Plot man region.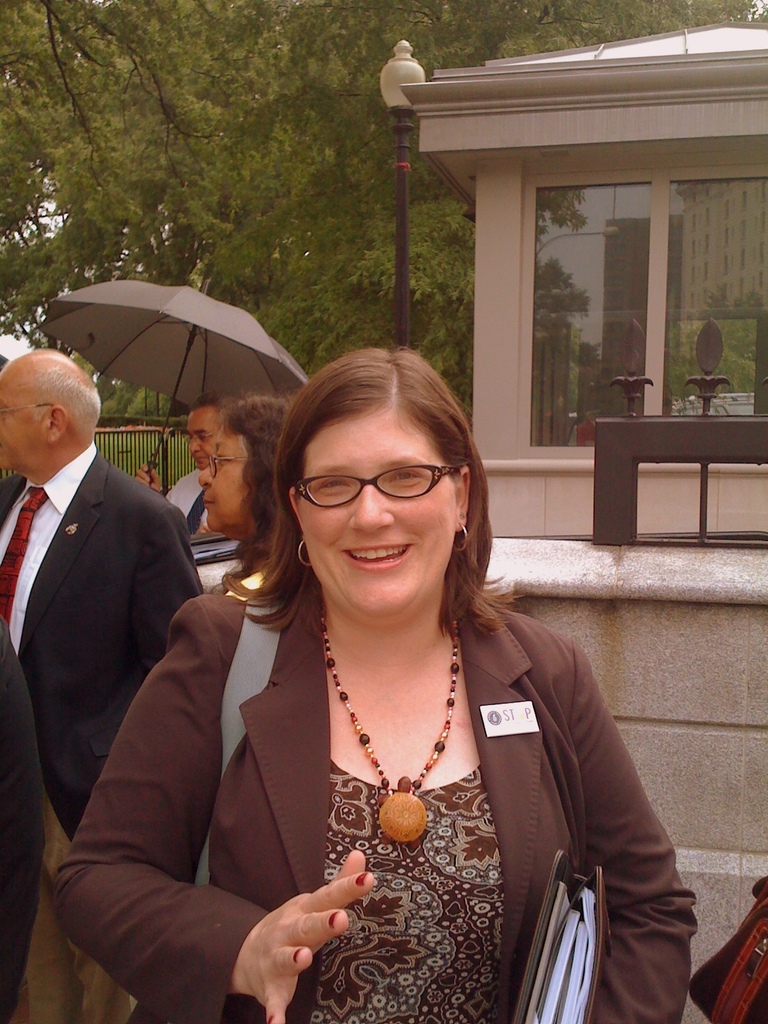
Plotted at left=150, top=402, right=243, bottom=533.
